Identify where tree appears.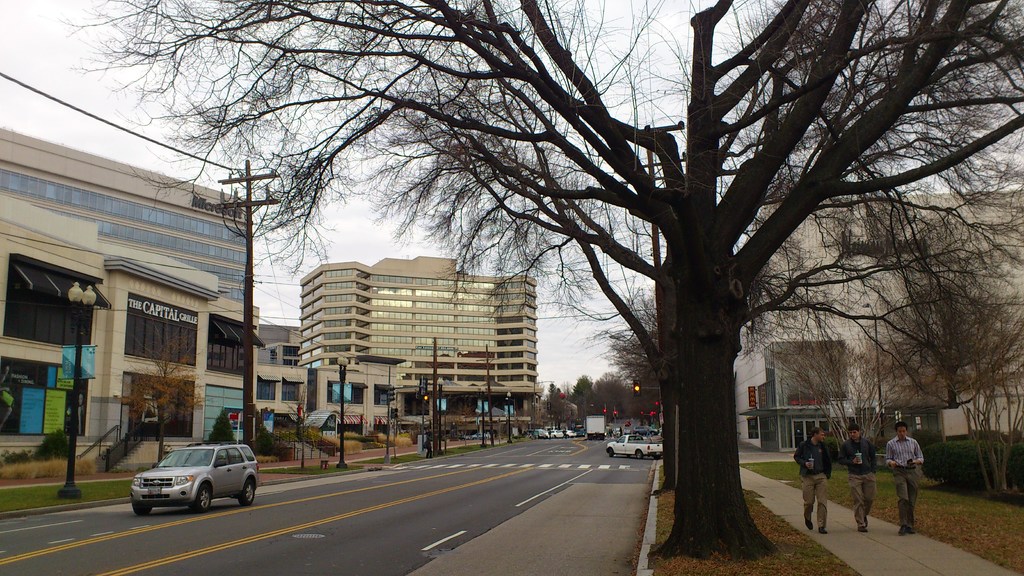
Appears at bbox(543, 382, 576, 429).
